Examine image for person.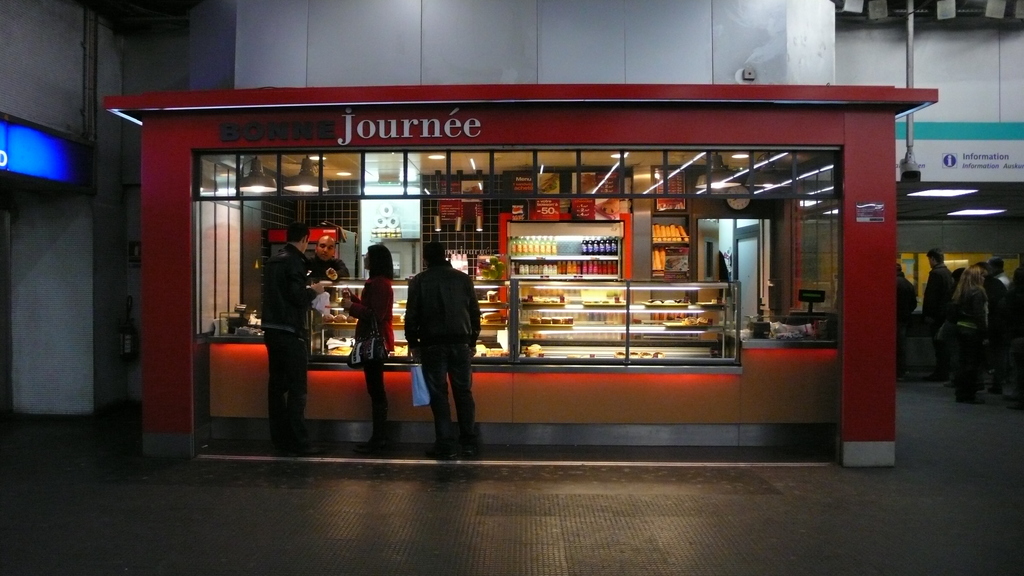
Examination result: pyautogui.locateOnScreen(342, 244, 388, 447).
